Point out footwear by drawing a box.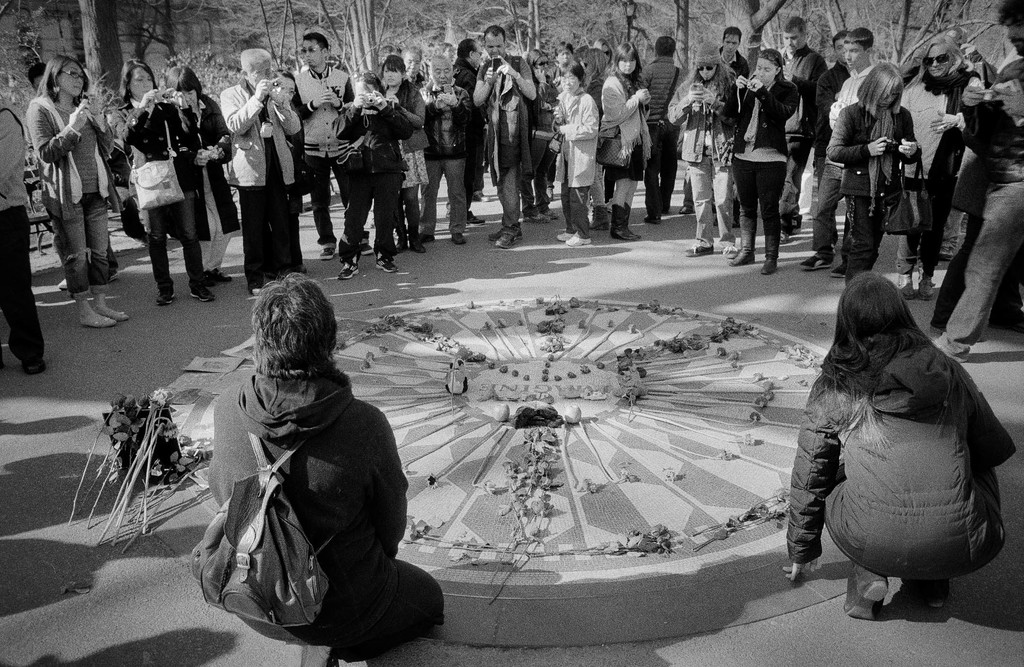
735/245/751/266.
